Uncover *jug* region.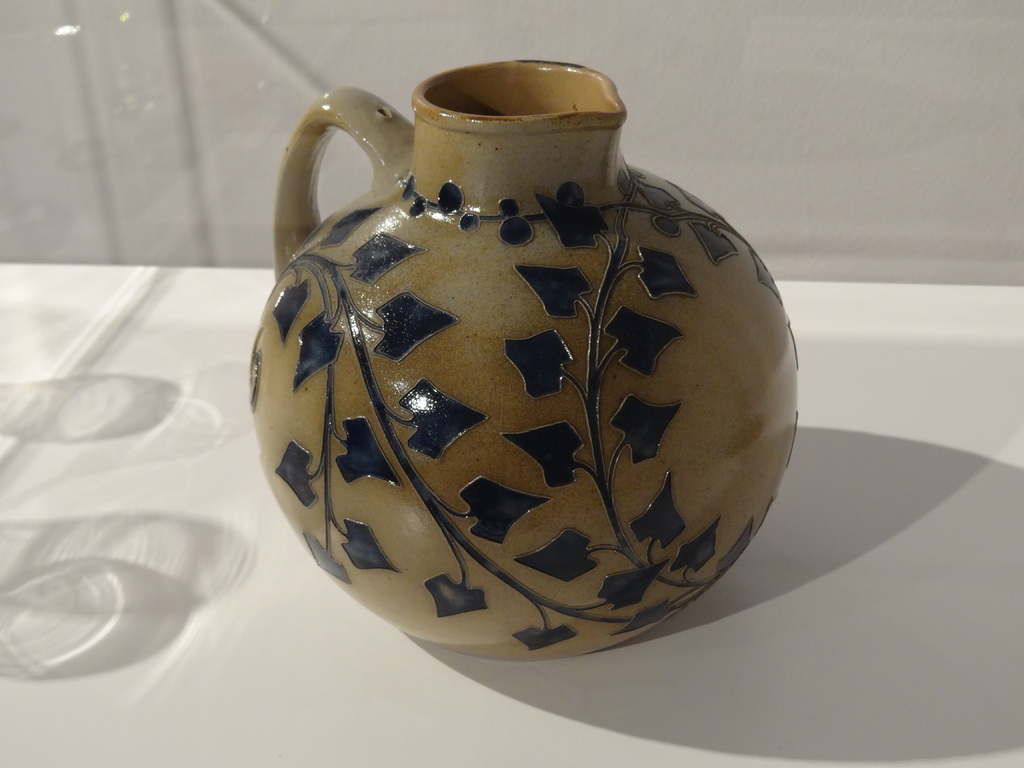
Uncovered: bbox=(245, 51, 804, 664).
